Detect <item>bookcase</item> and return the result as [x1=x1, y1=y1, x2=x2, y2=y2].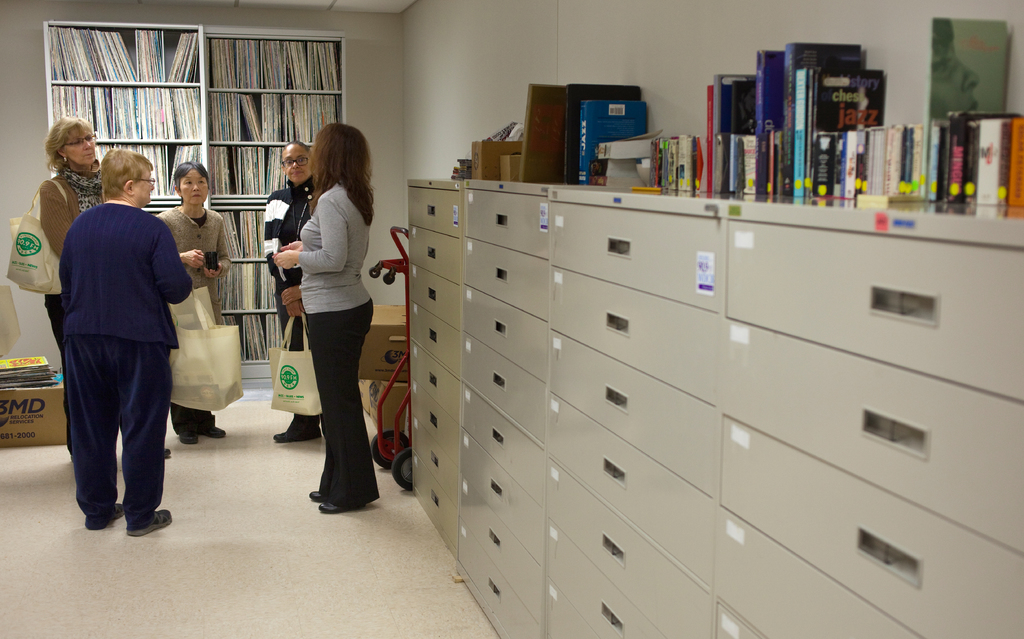
[x1=37, y1=19, x2=346, y2=391].
